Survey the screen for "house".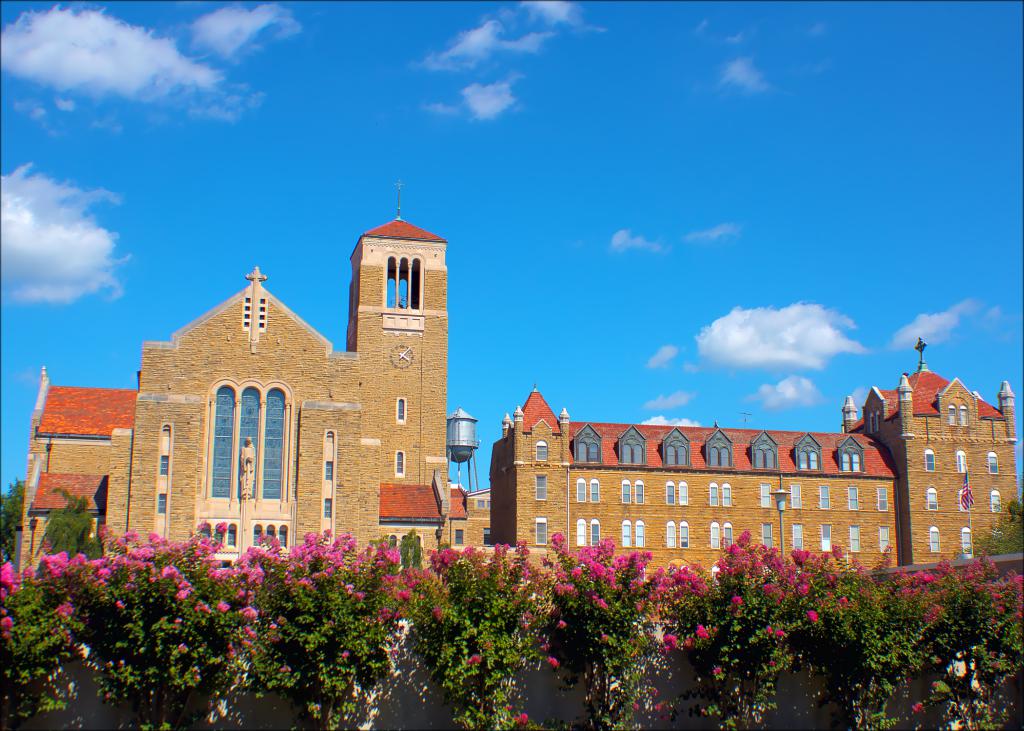
Survey found: [452,467,489,553].
